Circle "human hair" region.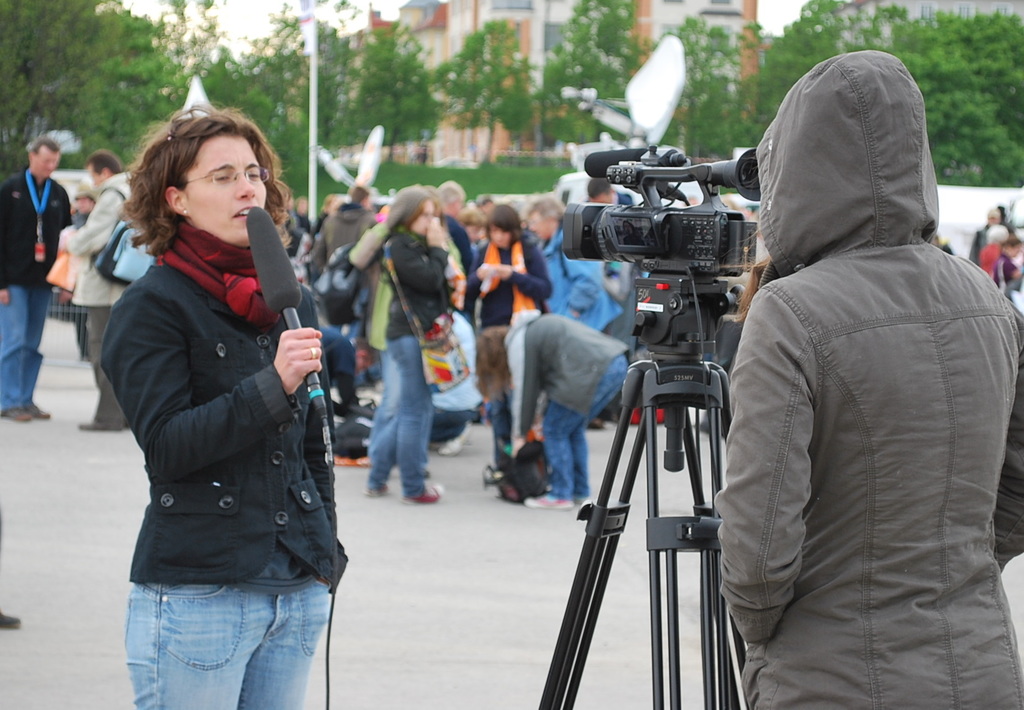
Region: box=[522, 192, 568, 216].
